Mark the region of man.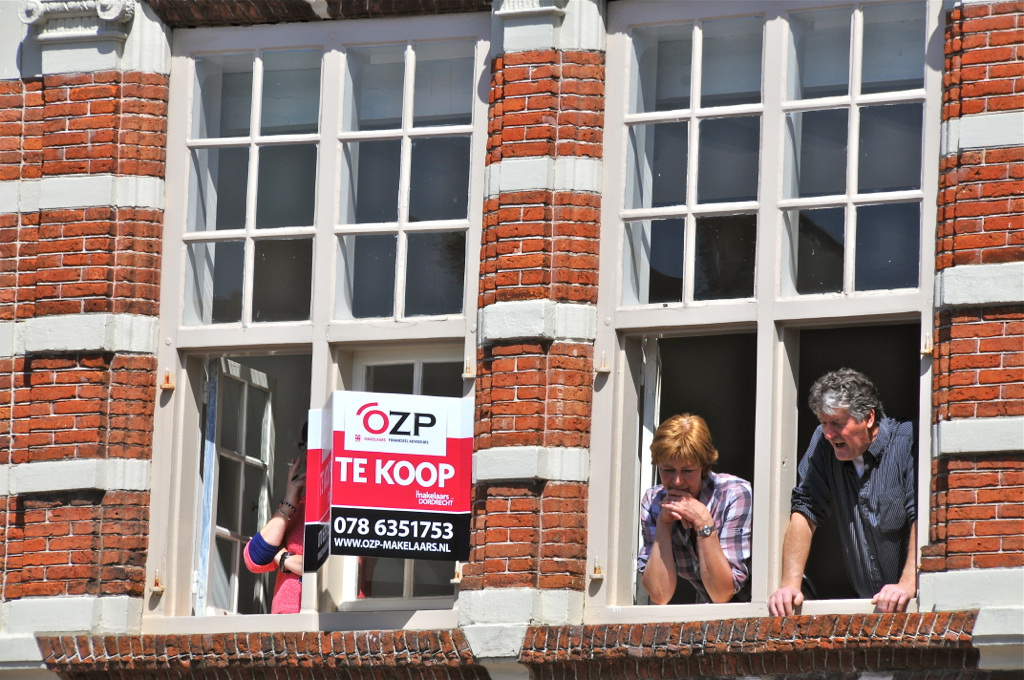
Region: {"left": 775, "top": 357, "right": 922, "bottom": 624}.
